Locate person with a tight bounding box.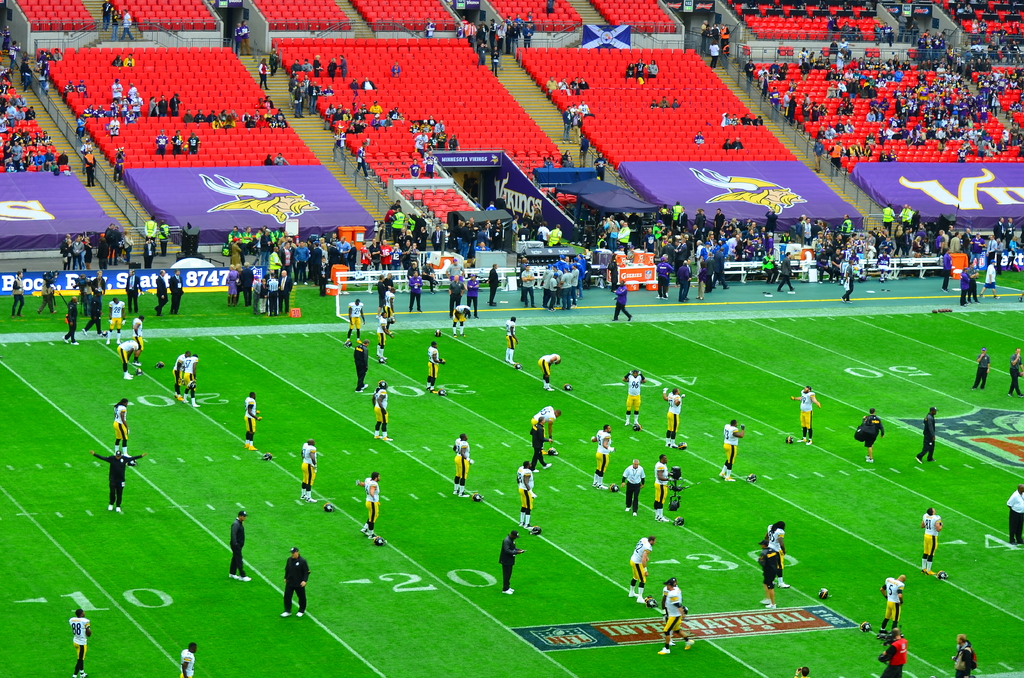
223, 100, 238, 127.
